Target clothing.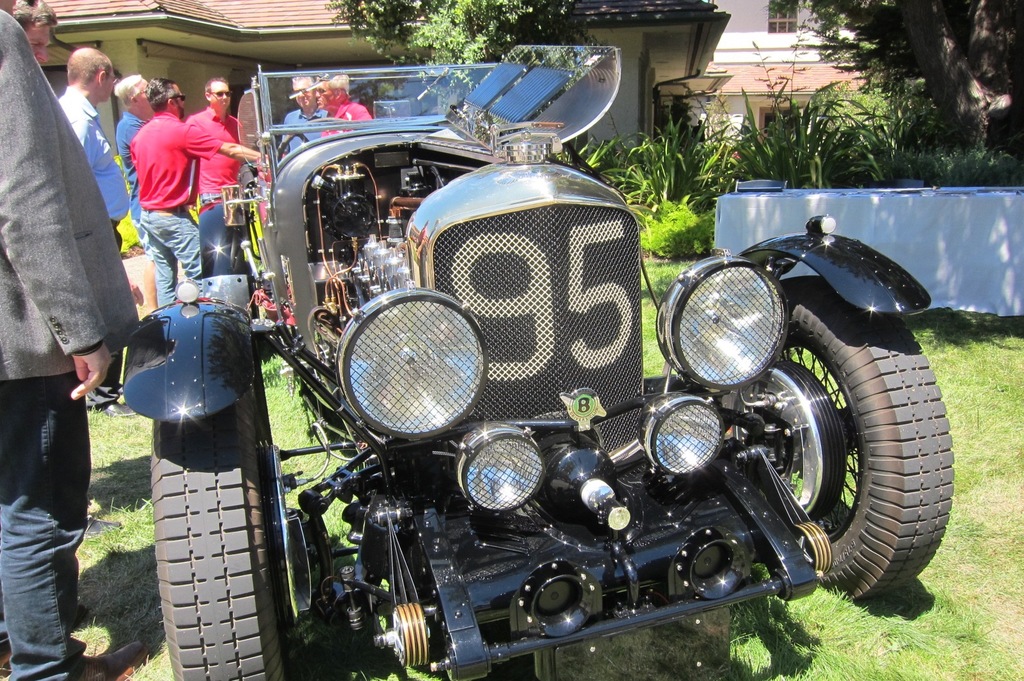
Target region: box=[117, 111, 154, 259].
